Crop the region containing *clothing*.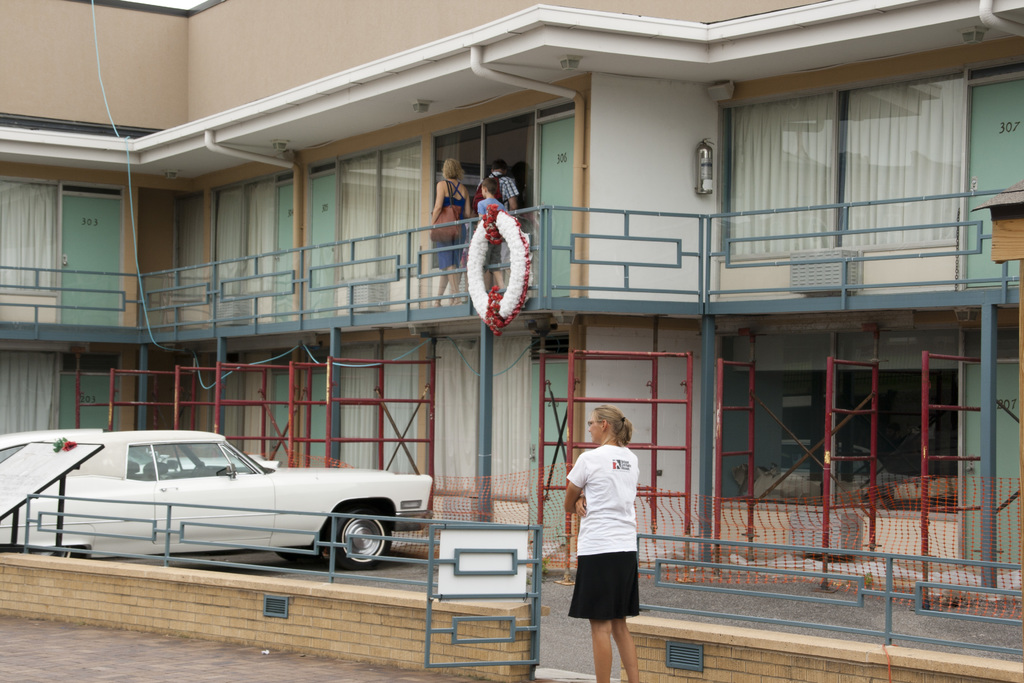
Crop region: {"x1": 479, "y1": 196, "x2": 505, "y2": 274}.
